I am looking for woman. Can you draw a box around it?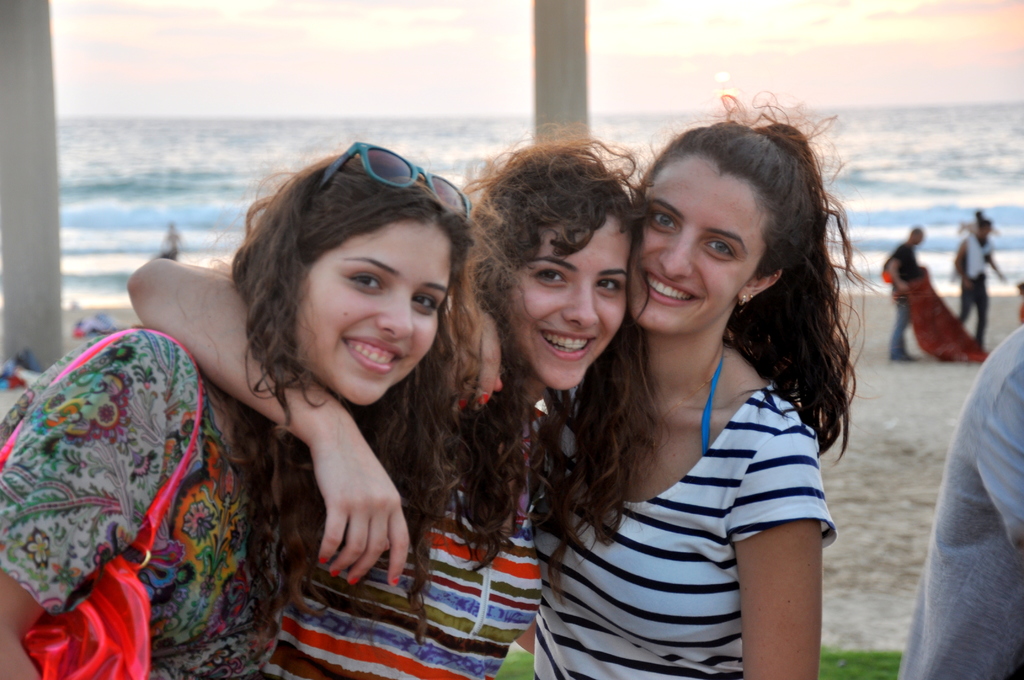
Sure, the bounding box is [0,146,486,679].
